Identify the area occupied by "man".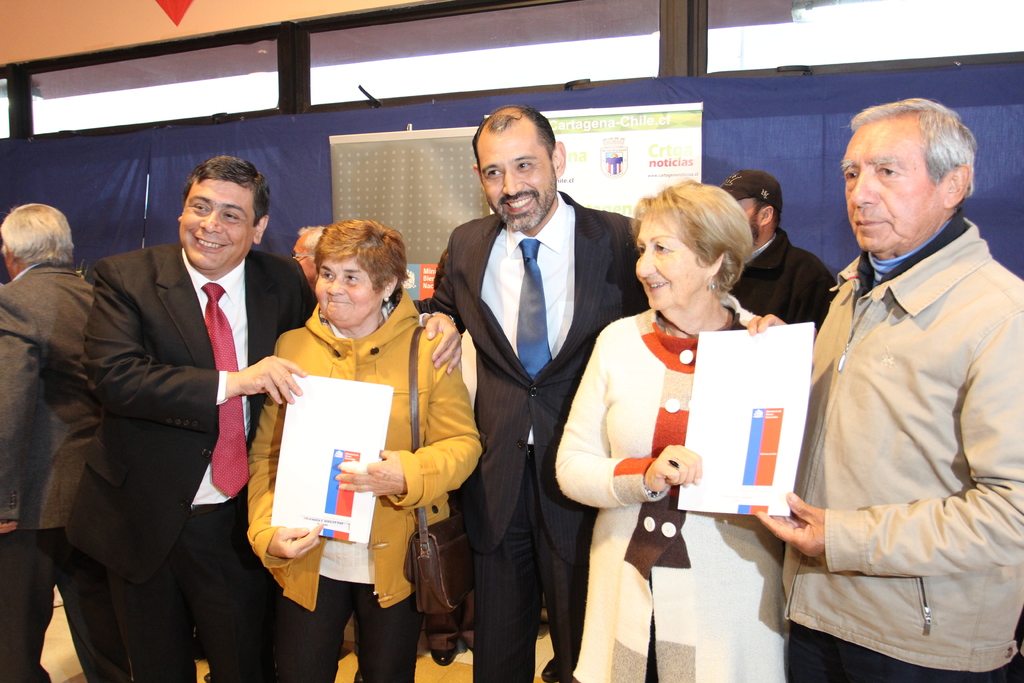
Area: 48:154:461:682.
